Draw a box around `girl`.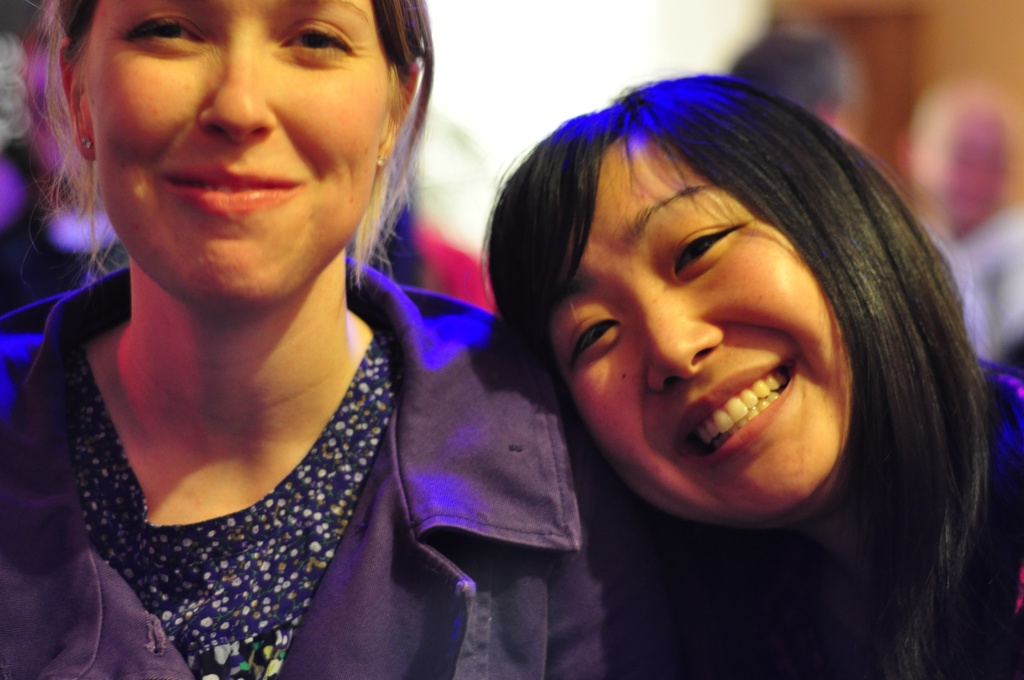
BBox(0, 0, 596, 679).
